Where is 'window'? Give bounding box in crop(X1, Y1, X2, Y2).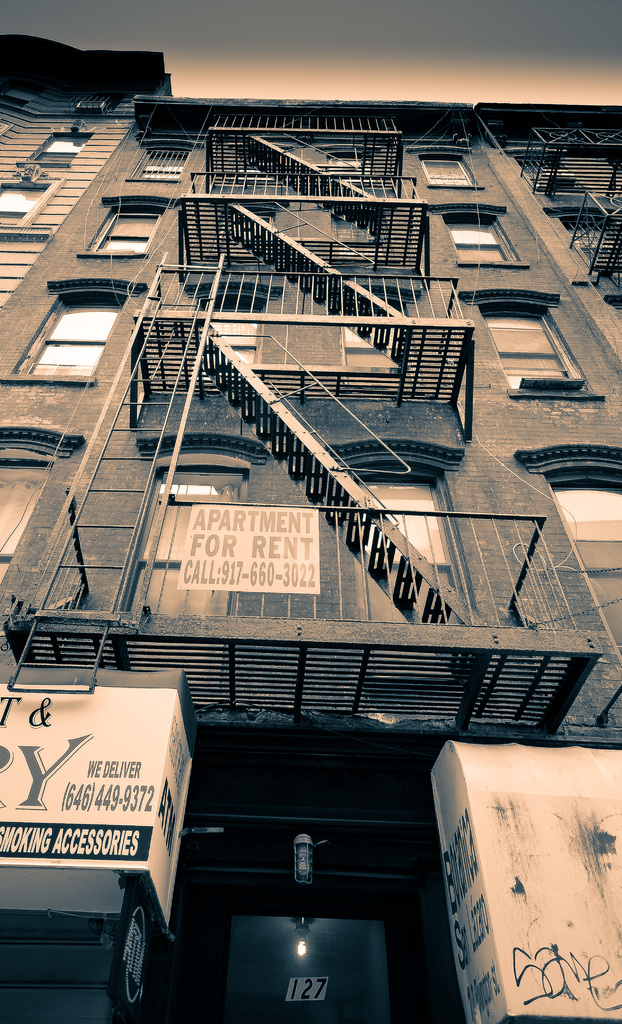
crop(0, 175, 63, 232).
